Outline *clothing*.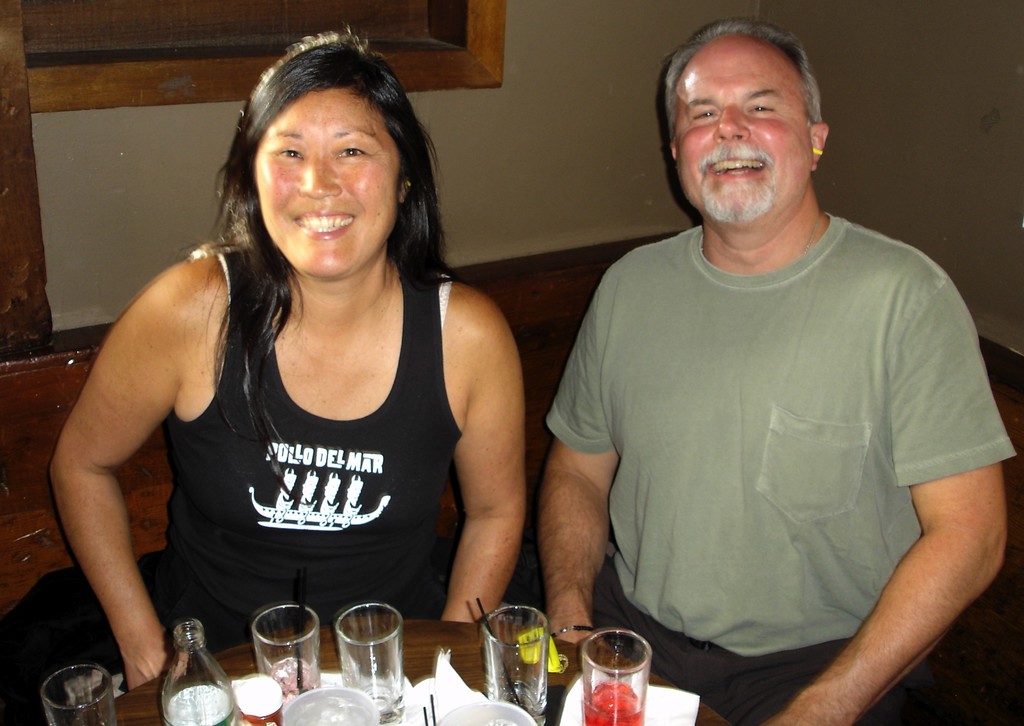
Outline: x1=561, y1=172, x2=988, y2=707.
